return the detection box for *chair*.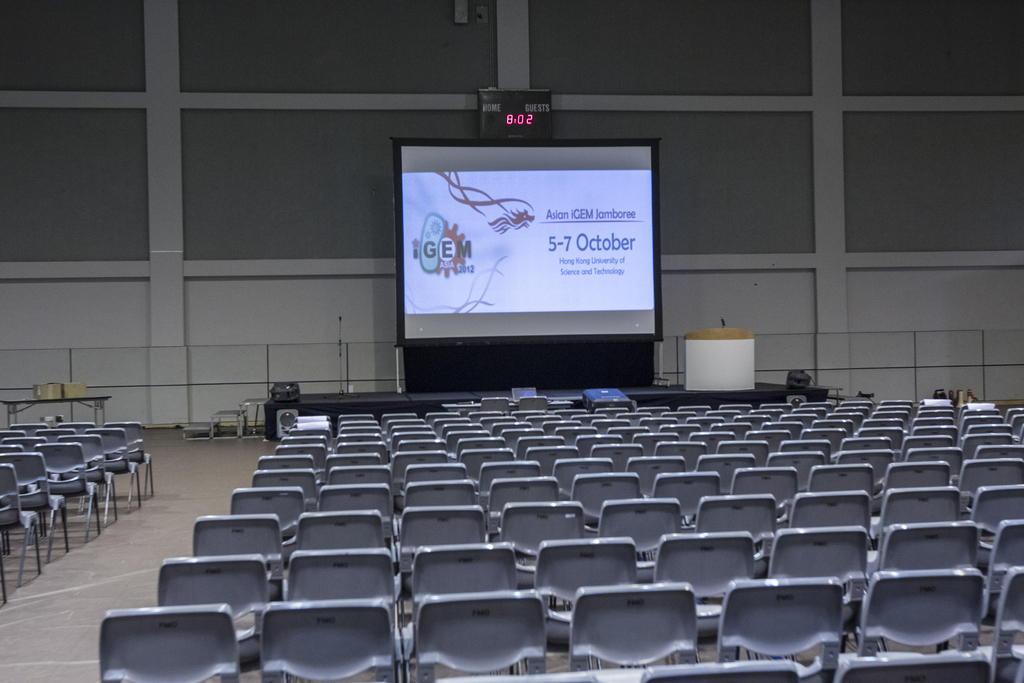
(x1=650, y1=473, x2=718, y2=528).
